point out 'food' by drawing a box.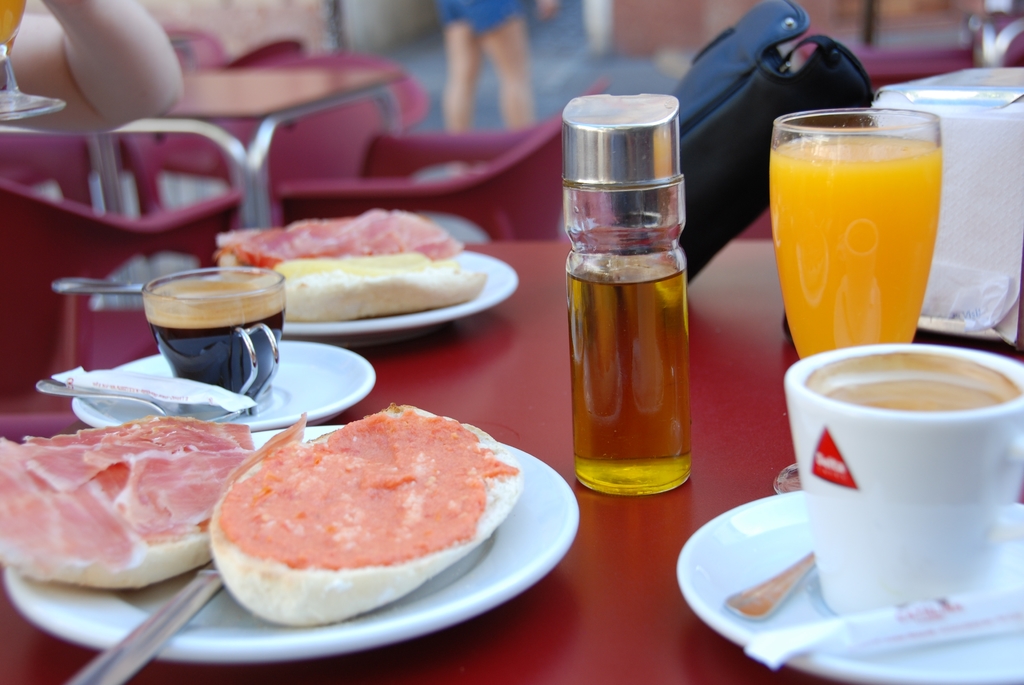
region(223, 204, 459, 269).
